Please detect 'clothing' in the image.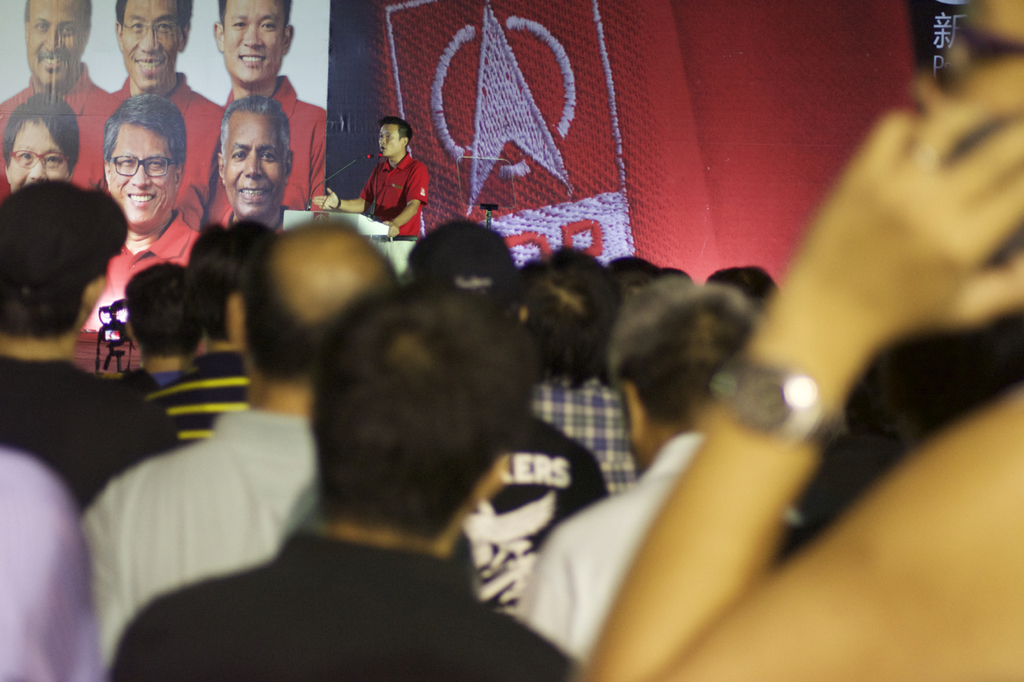
(510,433,710,661).
